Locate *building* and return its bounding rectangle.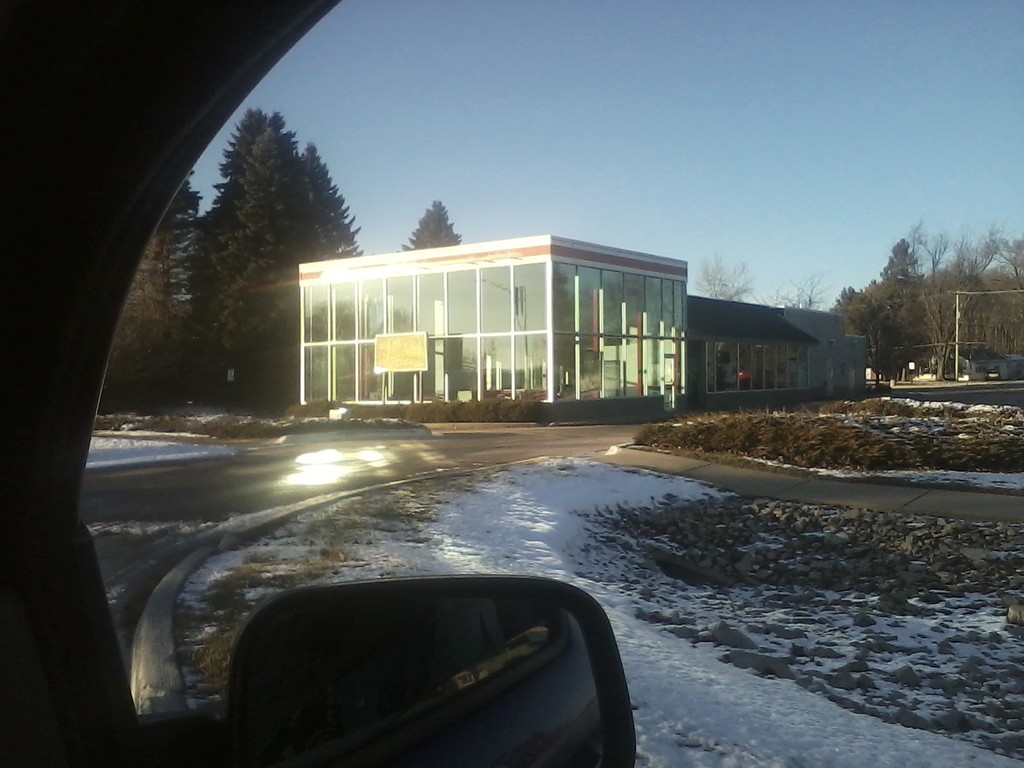
[x1=954, y1=344, x2=1013, y2=383].
